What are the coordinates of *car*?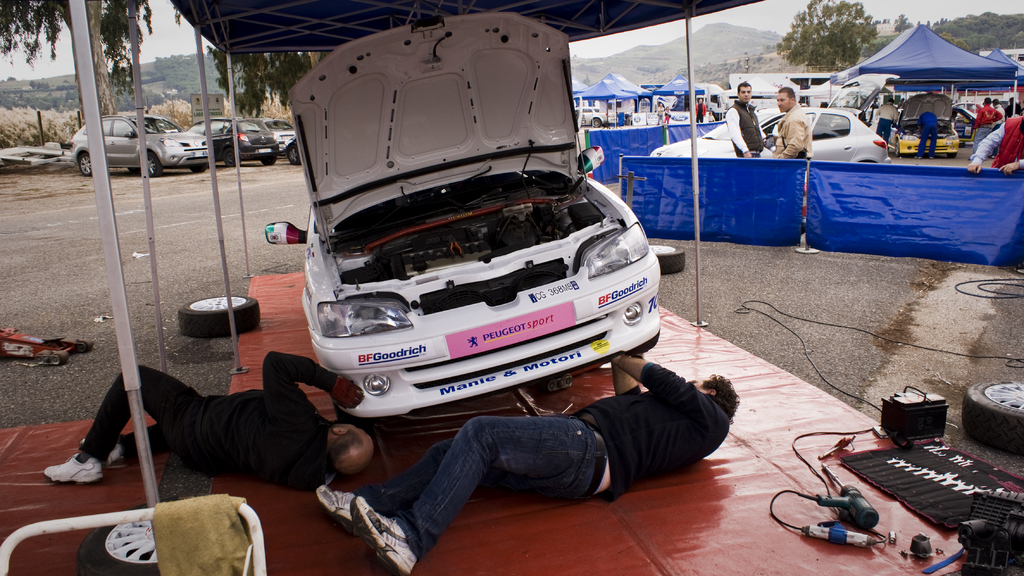
(x1=72, y1=107, x2=216, y2=187).
